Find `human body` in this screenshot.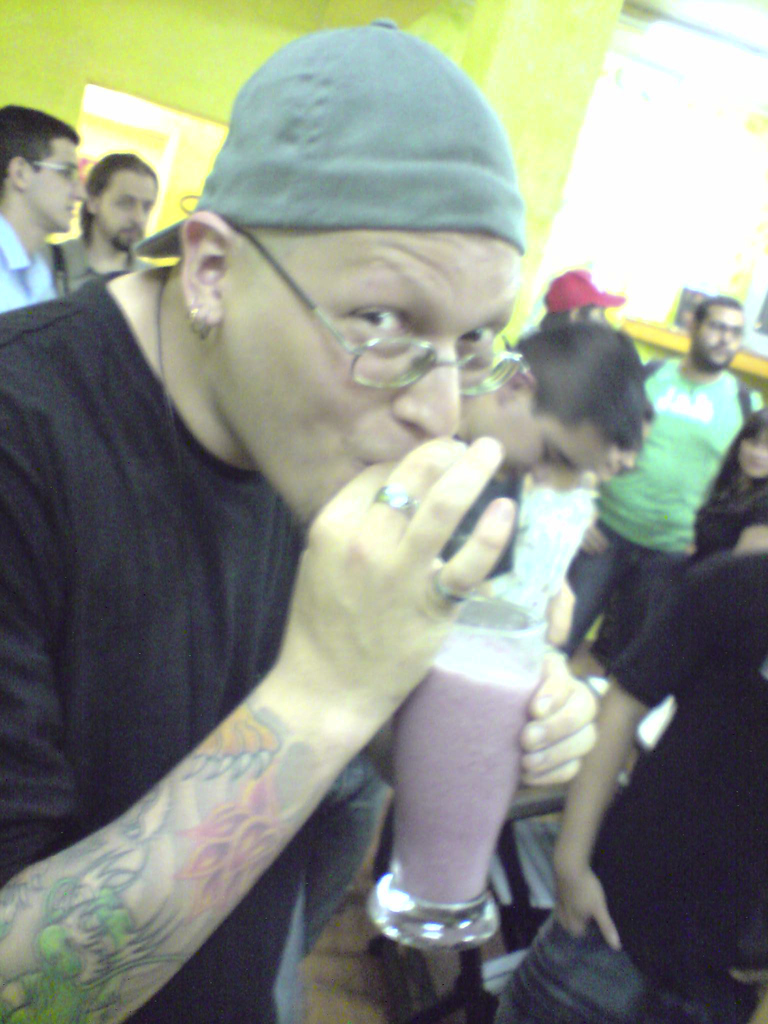
The bounding box for `human body` is 0,198,54,314.
